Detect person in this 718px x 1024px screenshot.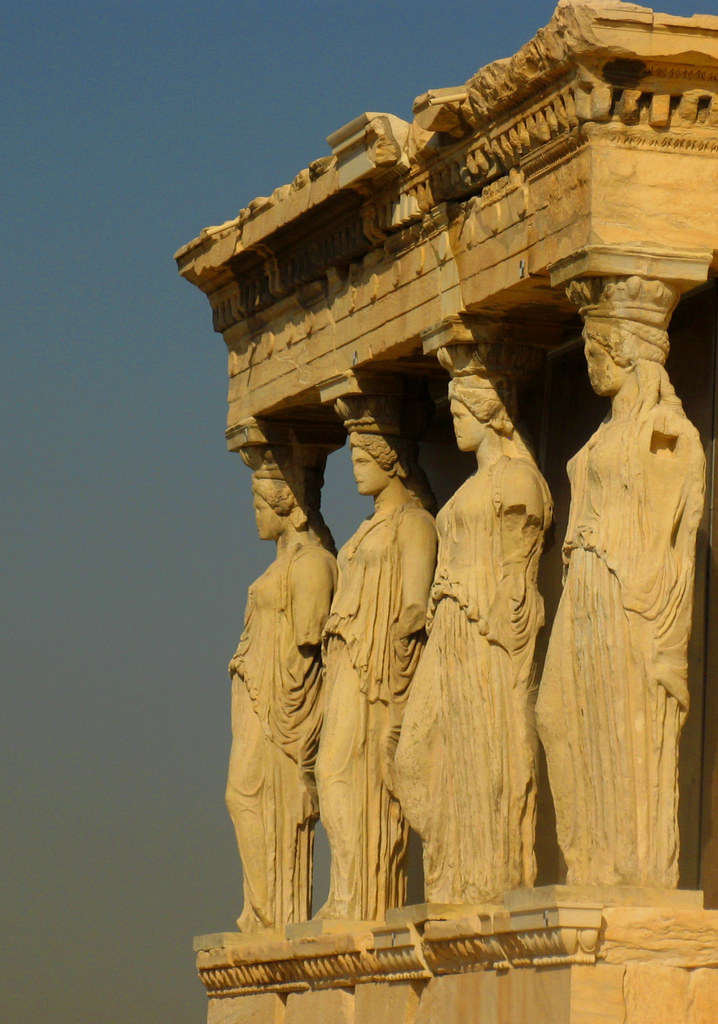
Detection: region(386, 339, 560, 977).
